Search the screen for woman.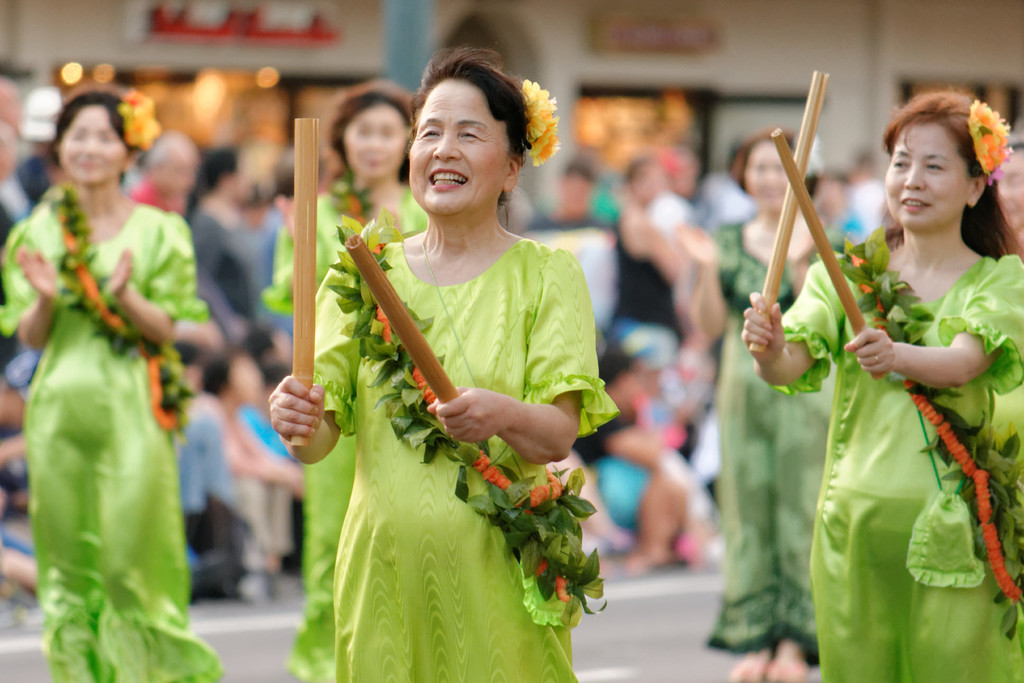
Found at select_region(672, 128, 843, 682).
